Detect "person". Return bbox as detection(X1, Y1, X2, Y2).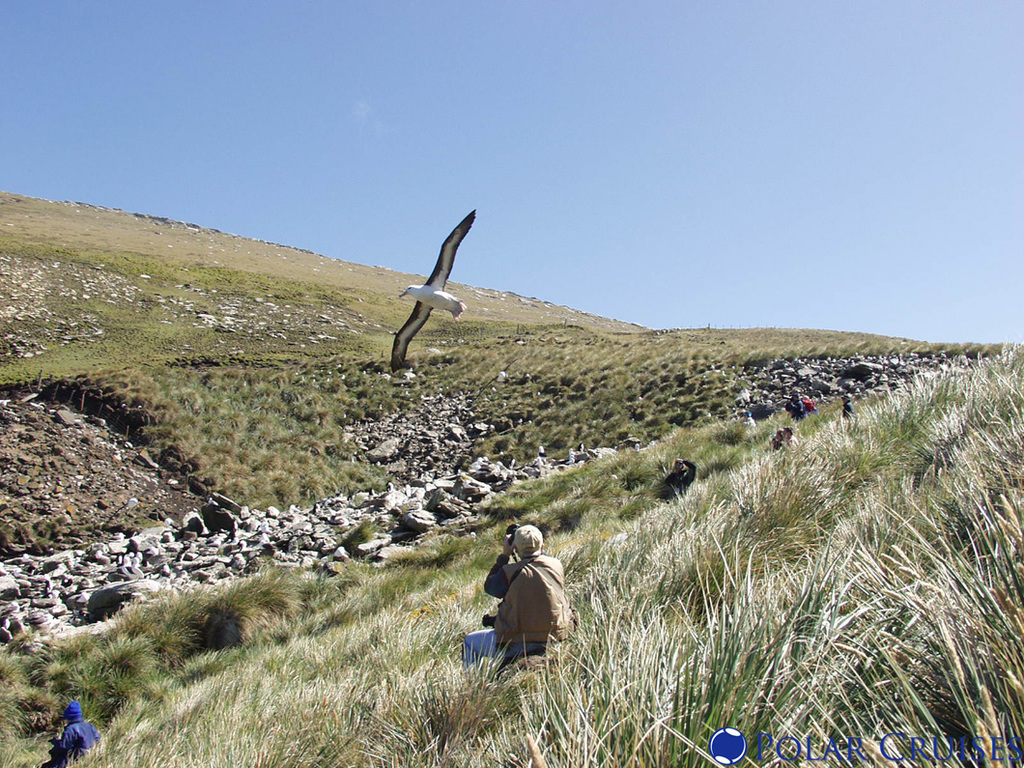
detection(479, 518, 571, 693).
